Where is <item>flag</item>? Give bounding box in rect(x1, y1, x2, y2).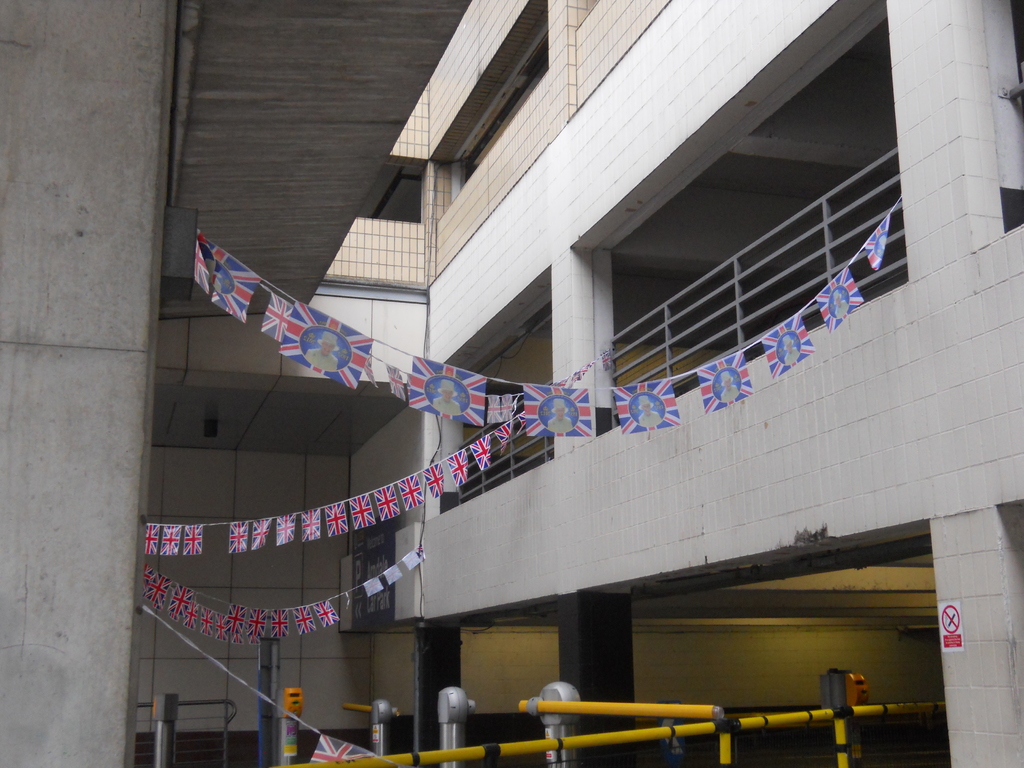
rect(269, 607, 289, 644).
